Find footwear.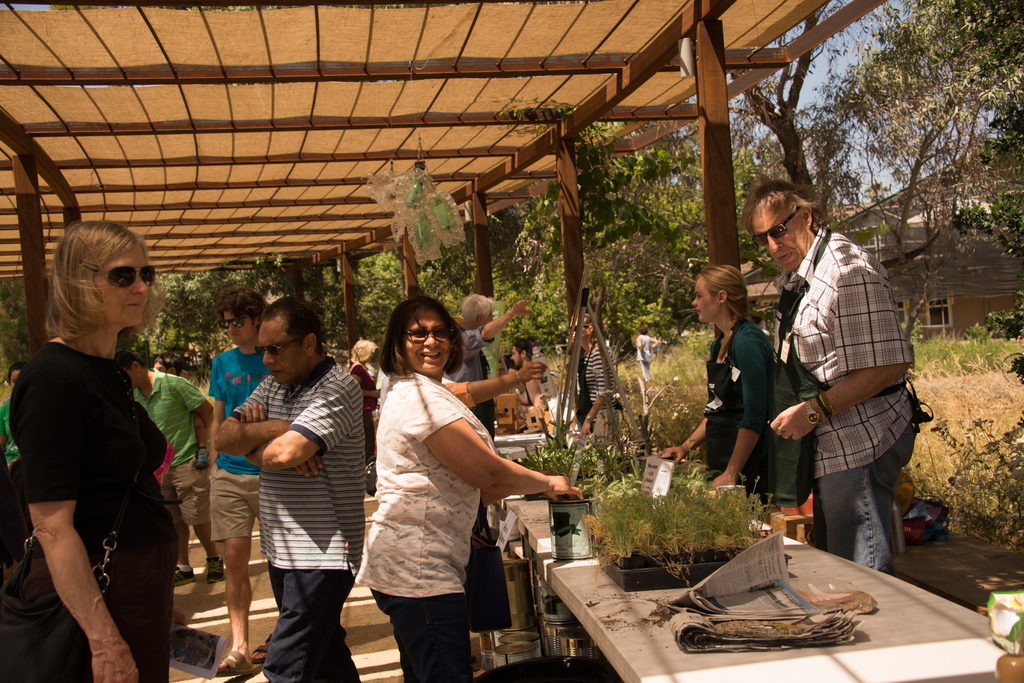
[left=172, top=566, right=196, bottom=586].
